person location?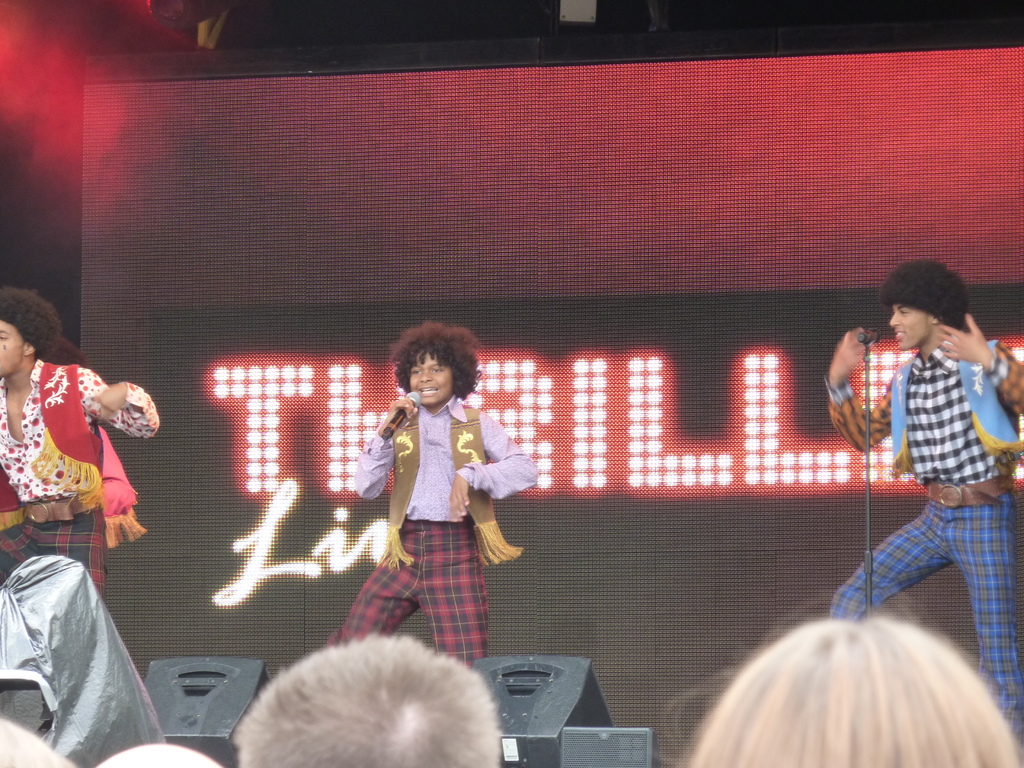
(x1=0, y1=285, x2=161, y2=606)
